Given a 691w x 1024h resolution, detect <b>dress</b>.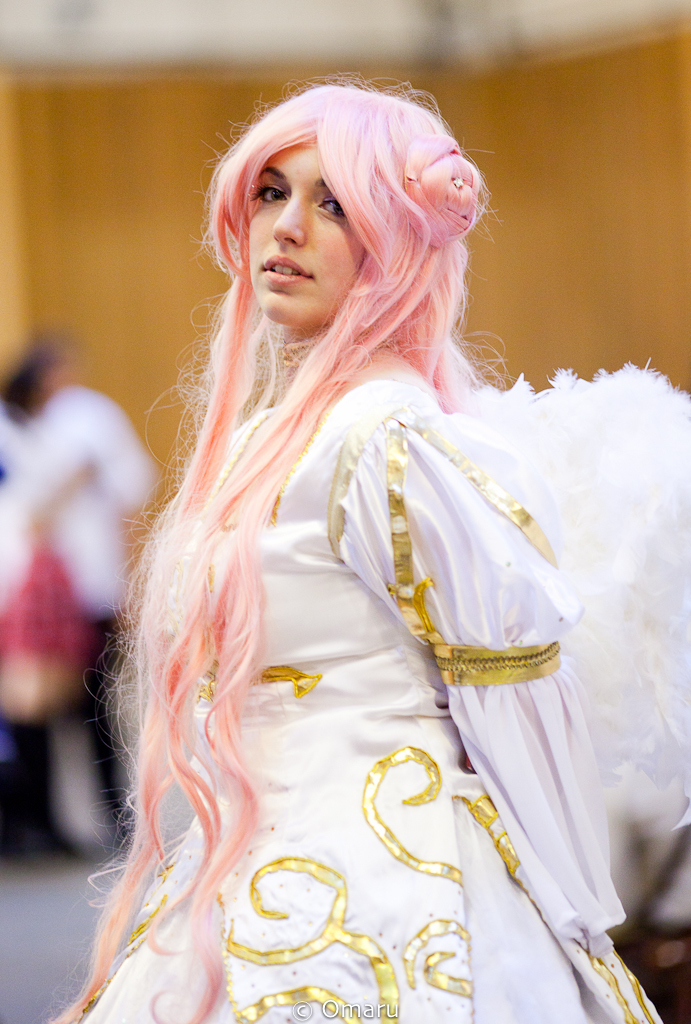
[left=72, top=363, right=670, bottom=1023].
